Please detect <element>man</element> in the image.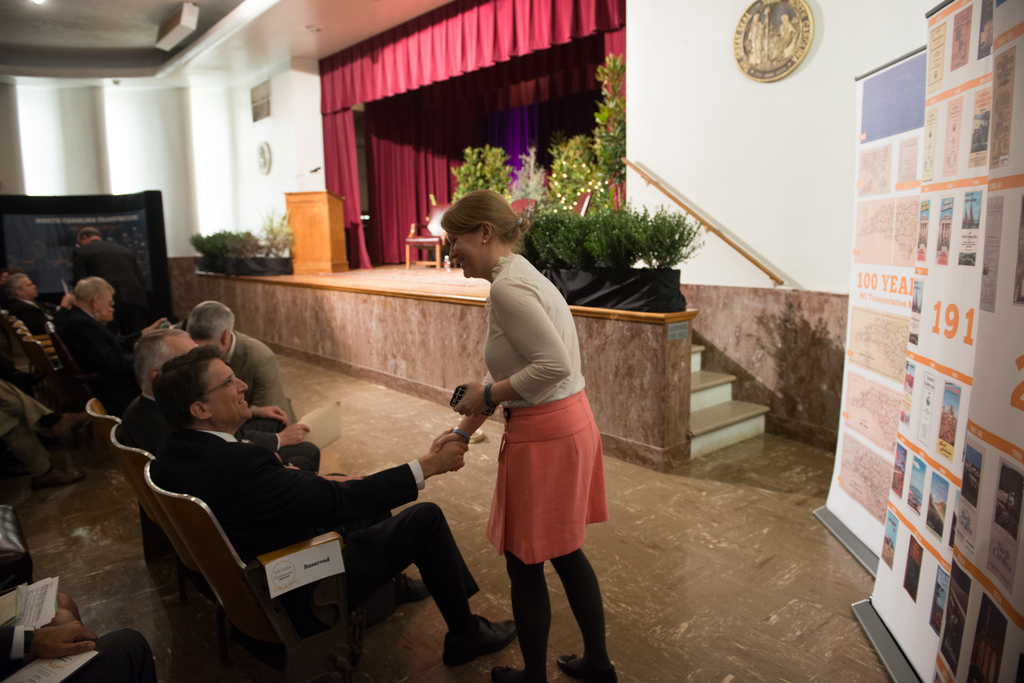
select_region(79, 229, 154, 310).
